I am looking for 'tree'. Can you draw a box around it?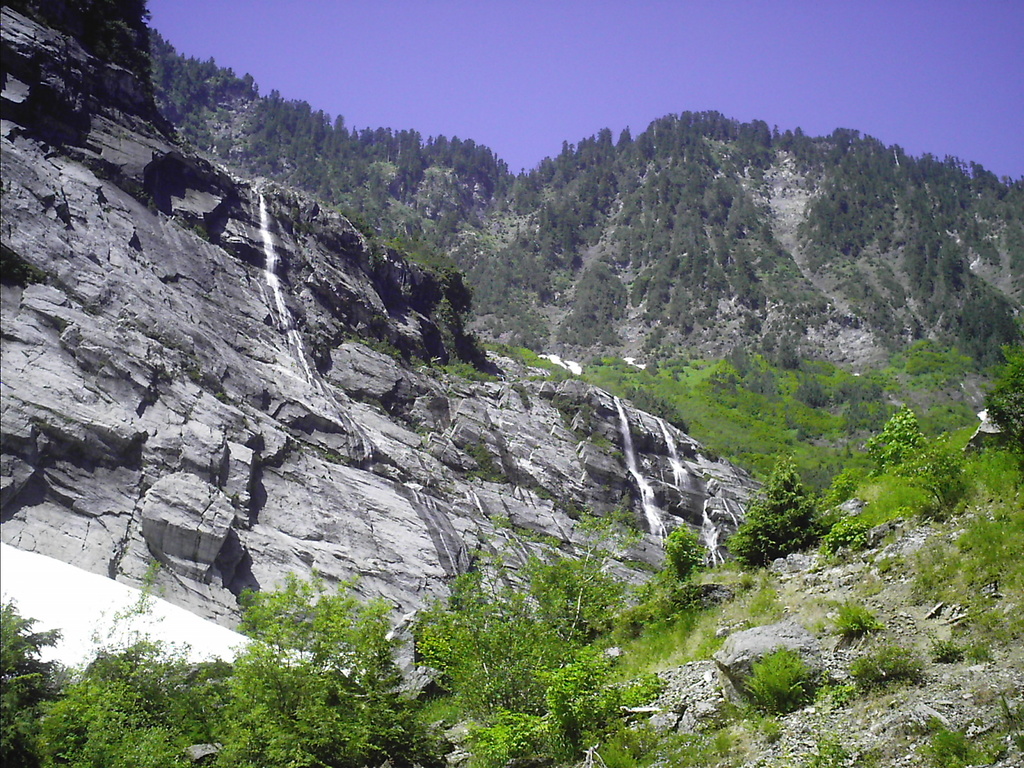
Sure, the bounding box is [858,411,927,476].
